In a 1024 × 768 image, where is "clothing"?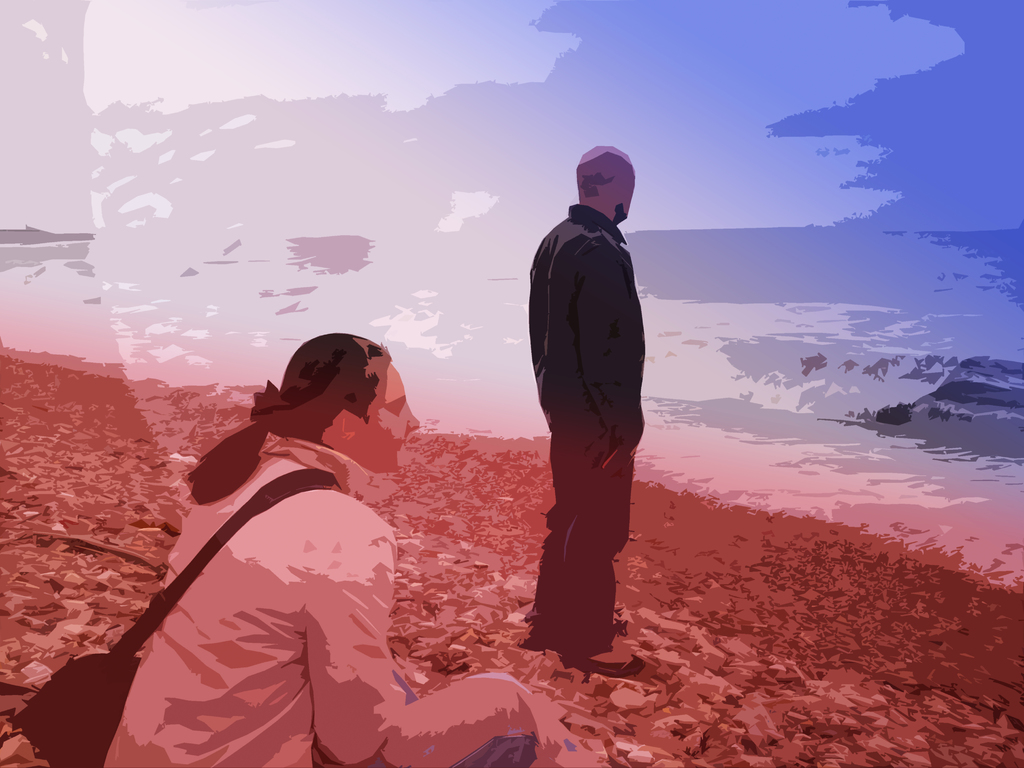
[left=104, top=437, right=544, bottom=767].
